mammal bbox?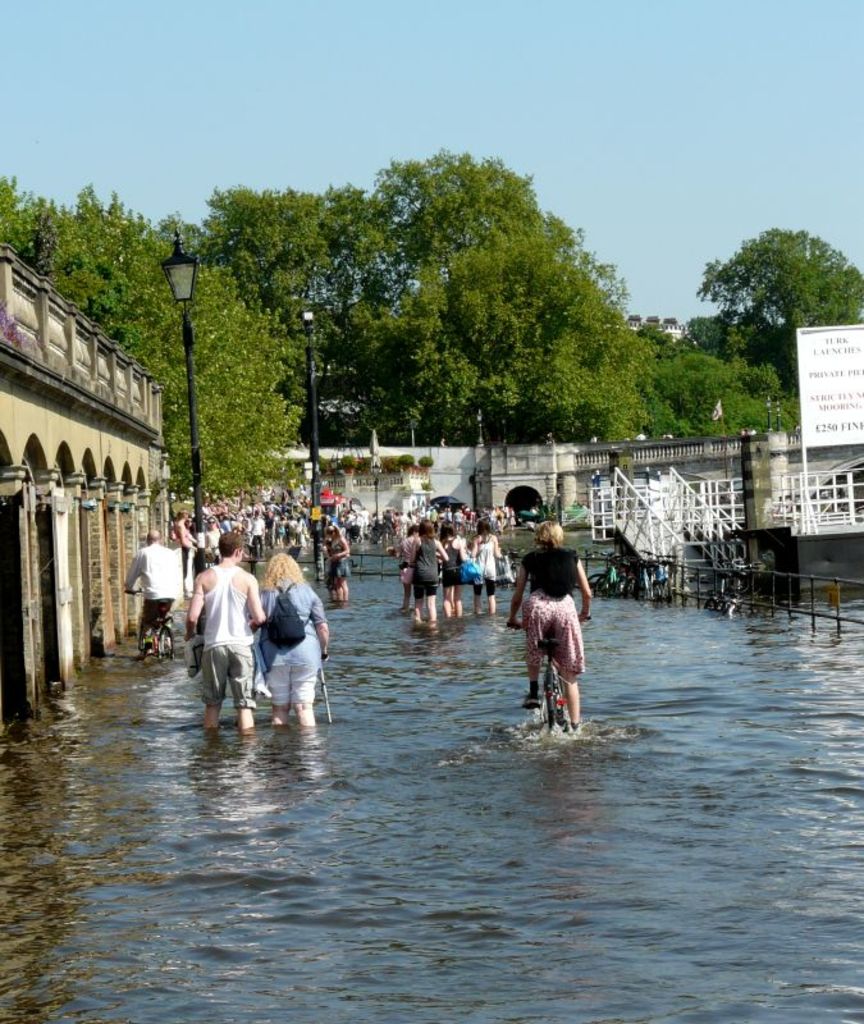
[left=251, top=549, right=332, bottom=728]
